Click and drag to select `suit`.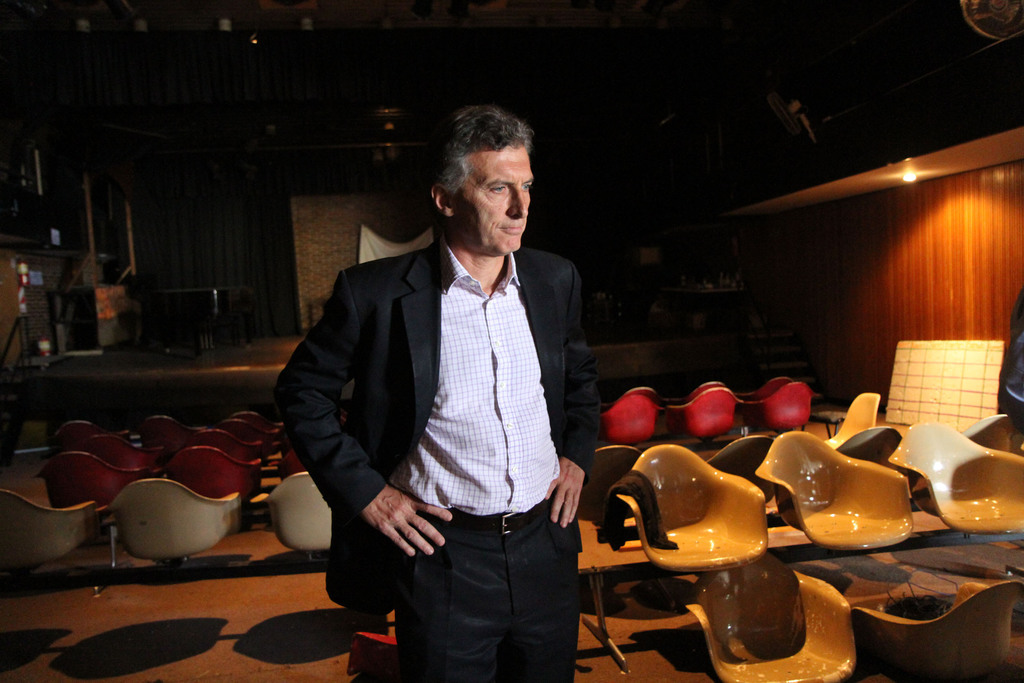
Selection: <region>293, 251, 630, 654</region>.
